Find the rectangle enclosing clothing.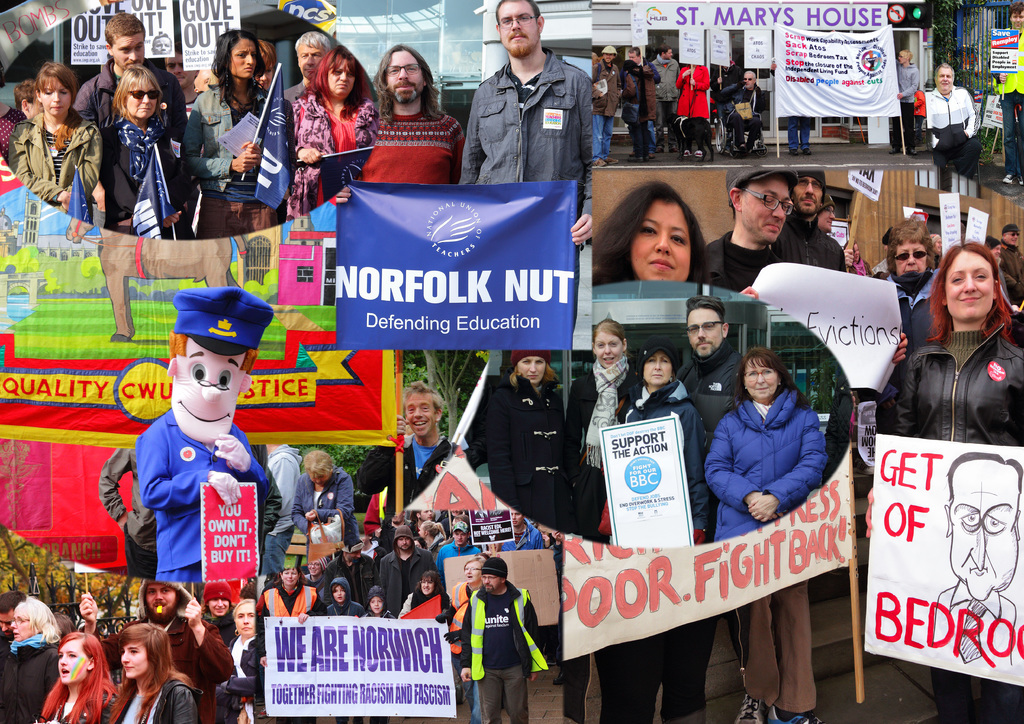
l=97, t=114, r=186, b=240.
